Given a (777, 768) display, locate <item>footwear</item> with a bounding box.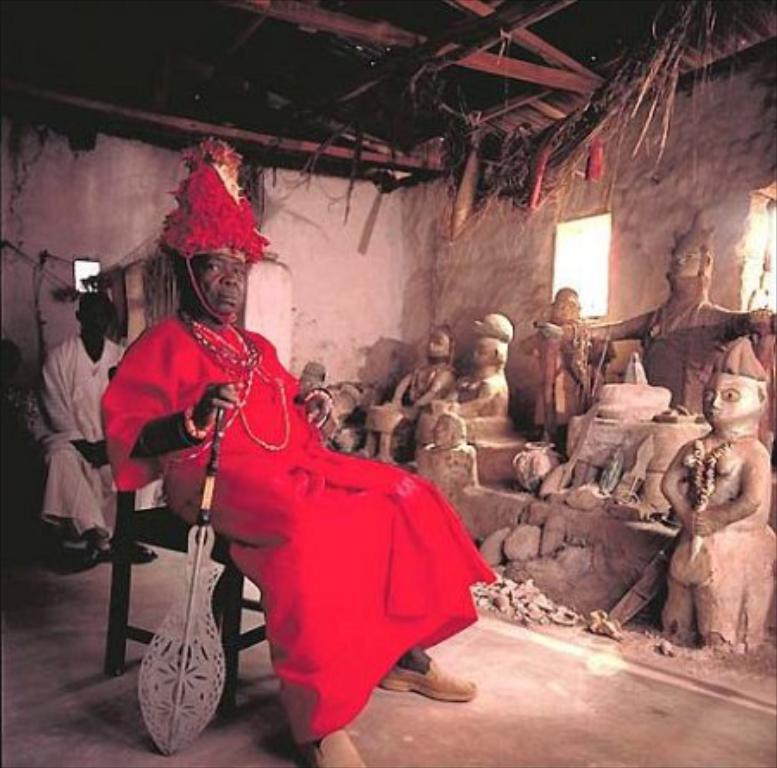
Located: <bbox>307, 730, 366, 766</bbox>.
